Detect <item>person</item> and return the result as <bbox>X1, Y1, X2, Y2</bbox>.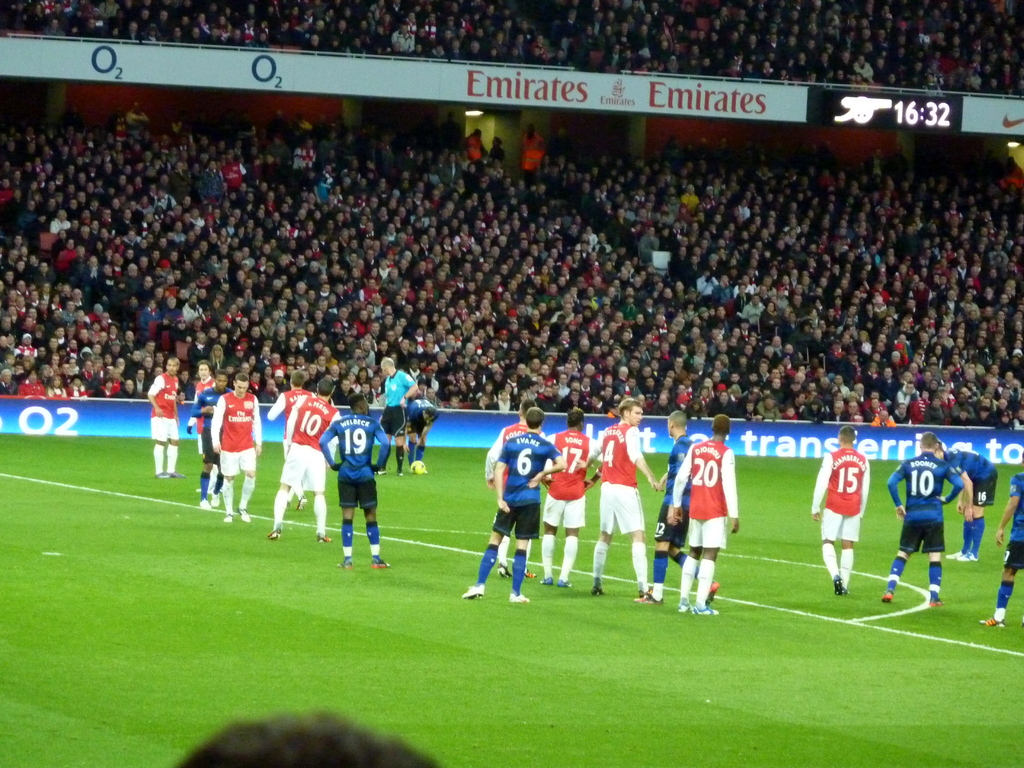
<bbox>799, 420, 863, 597</bbox>.
